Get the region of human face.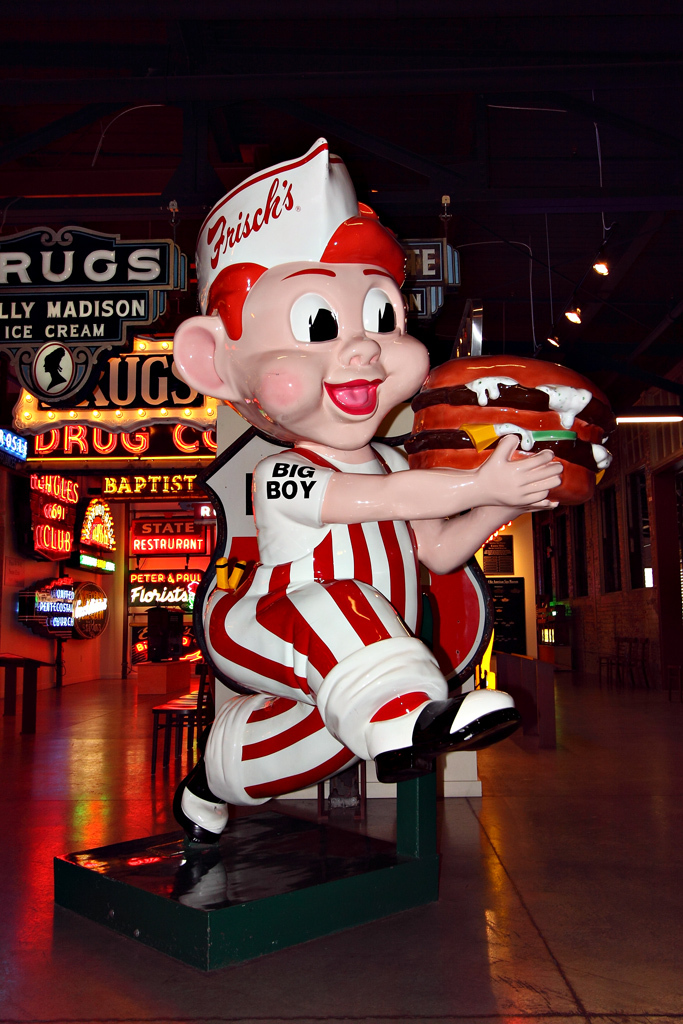
(220,263,429,451).
